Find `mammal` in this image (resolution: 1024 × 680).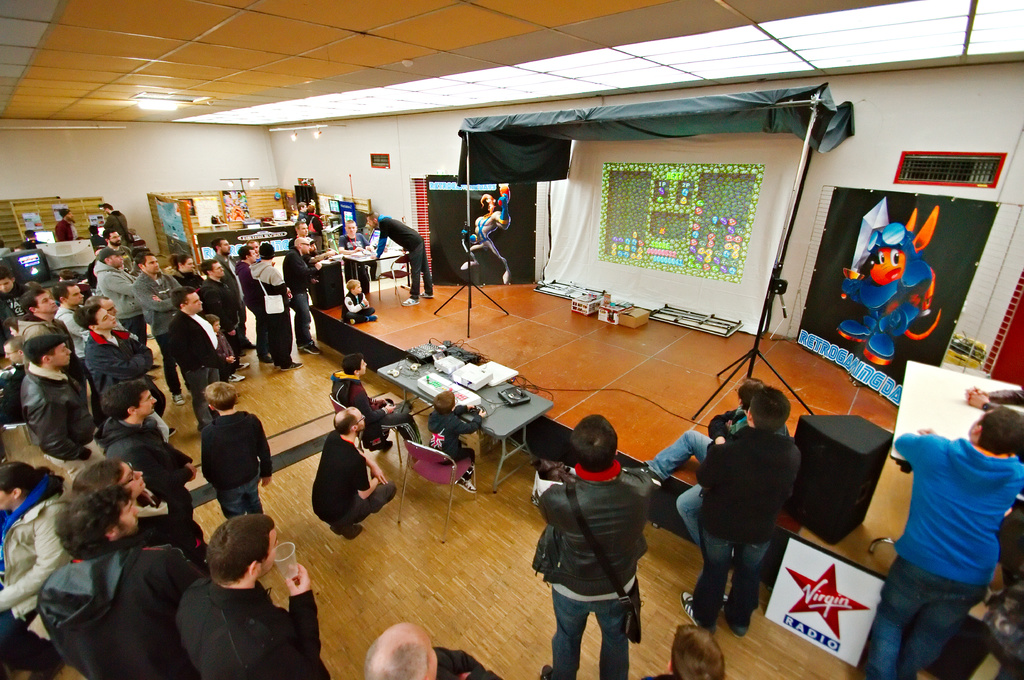
detection(205, 313, 230, 356).
